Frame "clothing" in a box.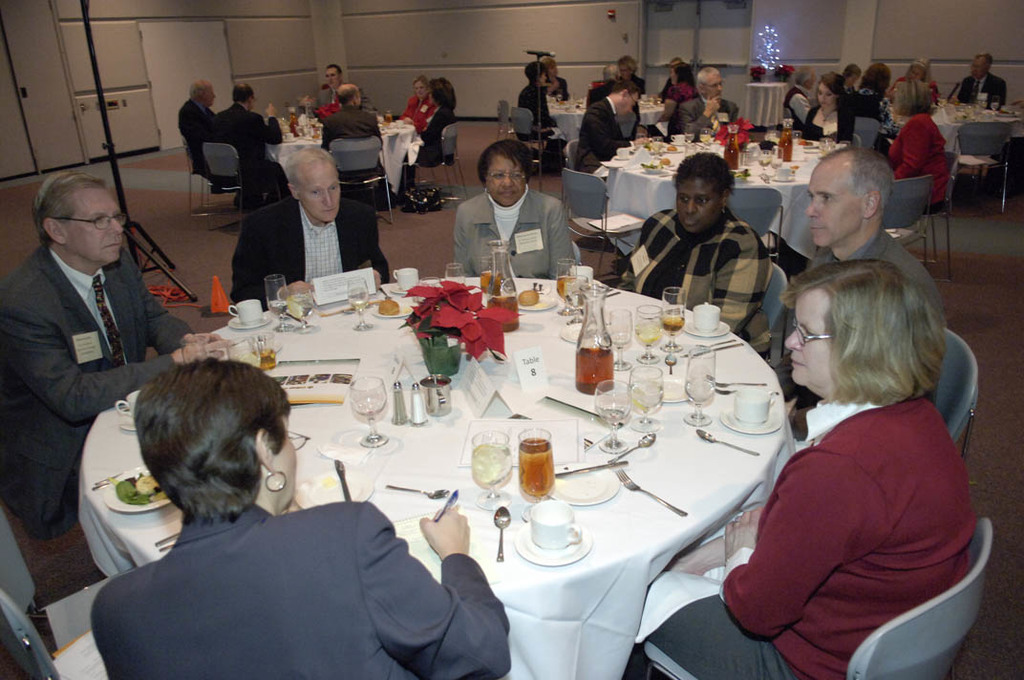
(left=323, top=100, right=380, bottom=178).
